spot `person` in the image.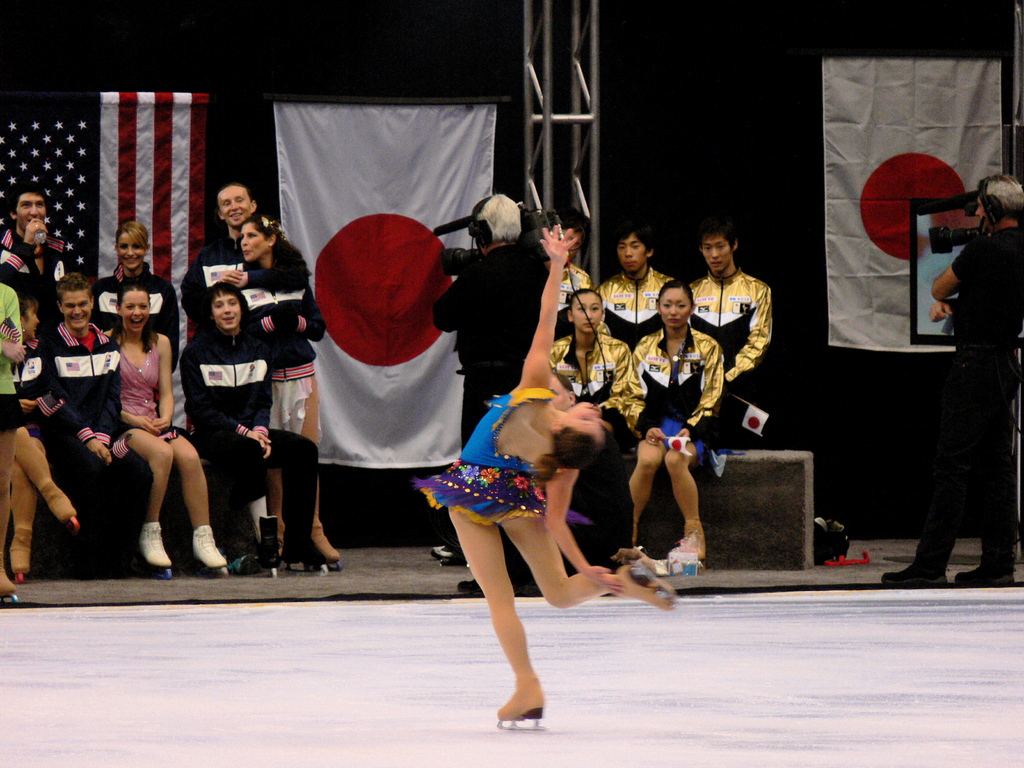
`person` found at left=175, top=184, right=260, bottom=331.
